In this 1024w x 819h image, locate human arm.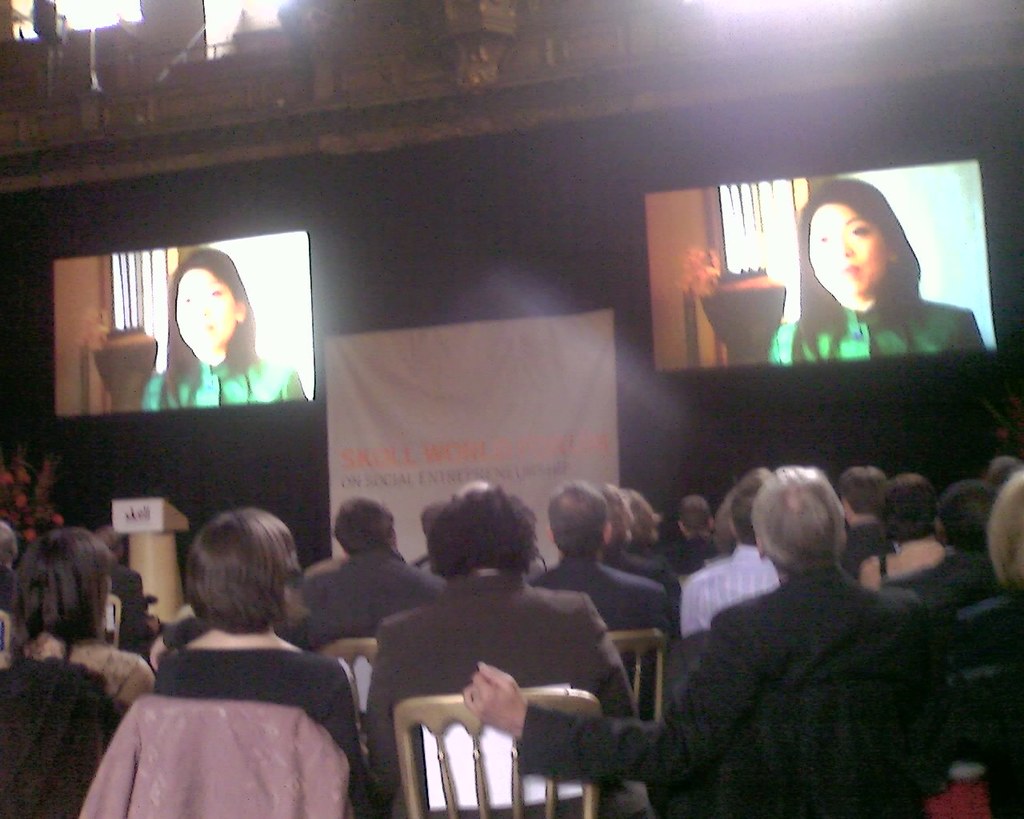
Bounding box: (460, 605, 752, 787).
